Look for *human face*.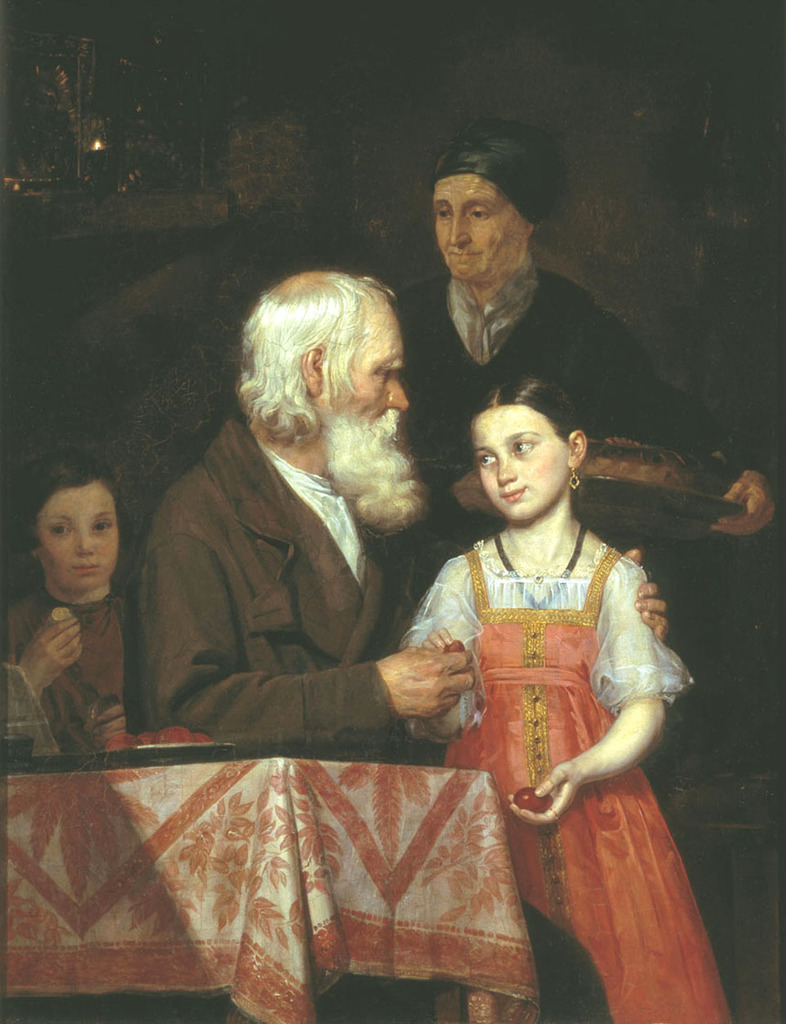
Found: box=[337, 301, 412, 433].
